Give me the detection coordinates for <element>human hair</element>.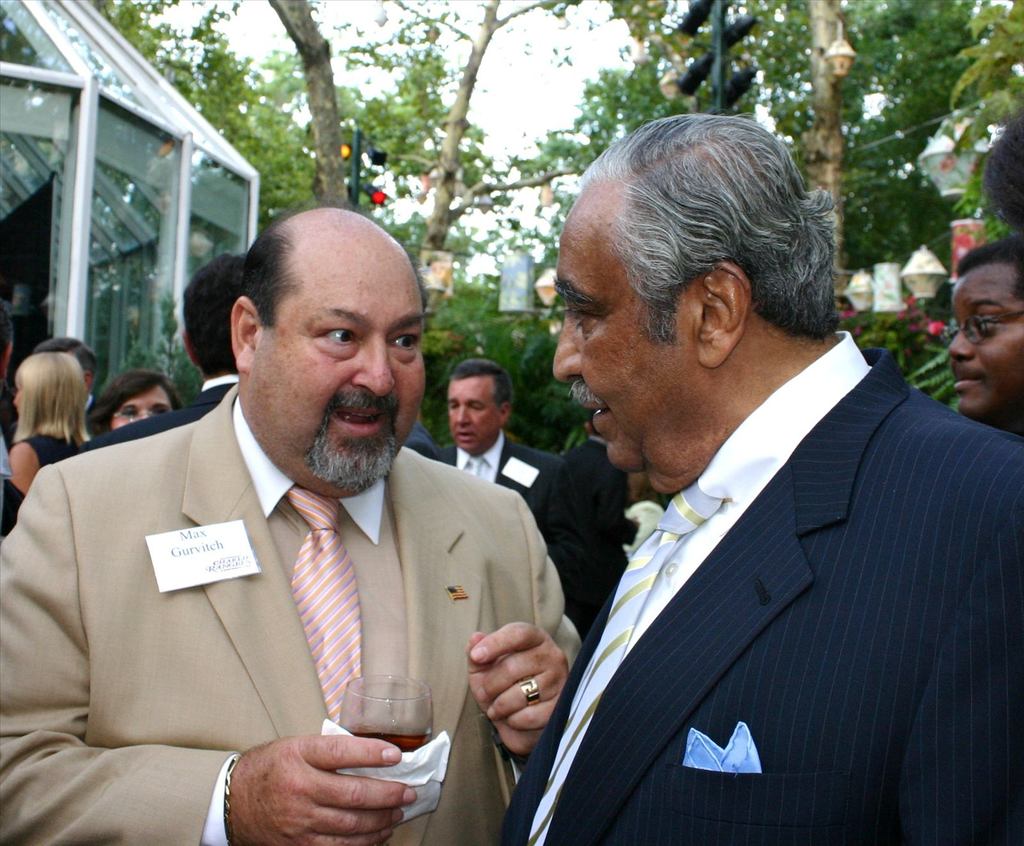
<bbox>234, 225, 305, 324</bbox>.
